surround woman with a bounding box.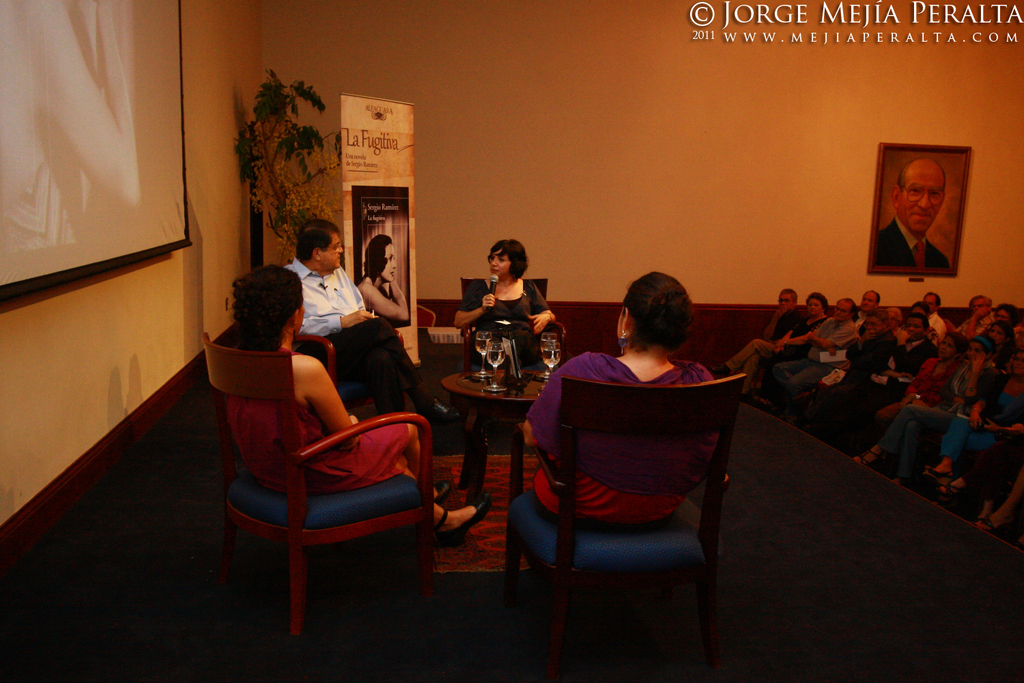
select_region(874, 305, 899, 344).
